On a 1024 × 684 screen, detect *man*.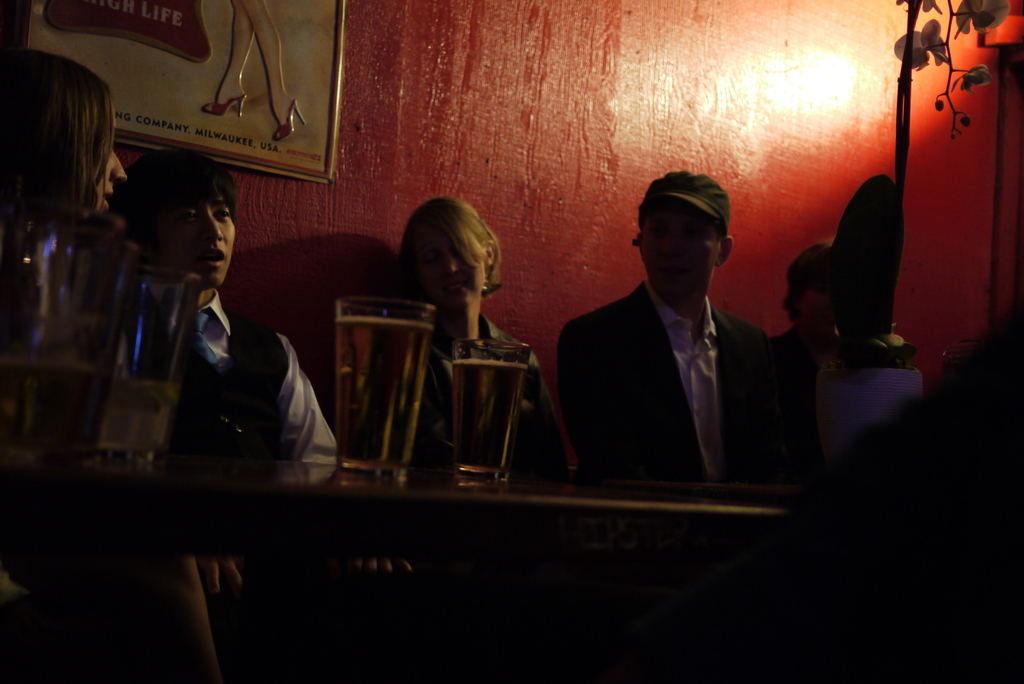
[left=540, top=170, right=824, bottom=516].
